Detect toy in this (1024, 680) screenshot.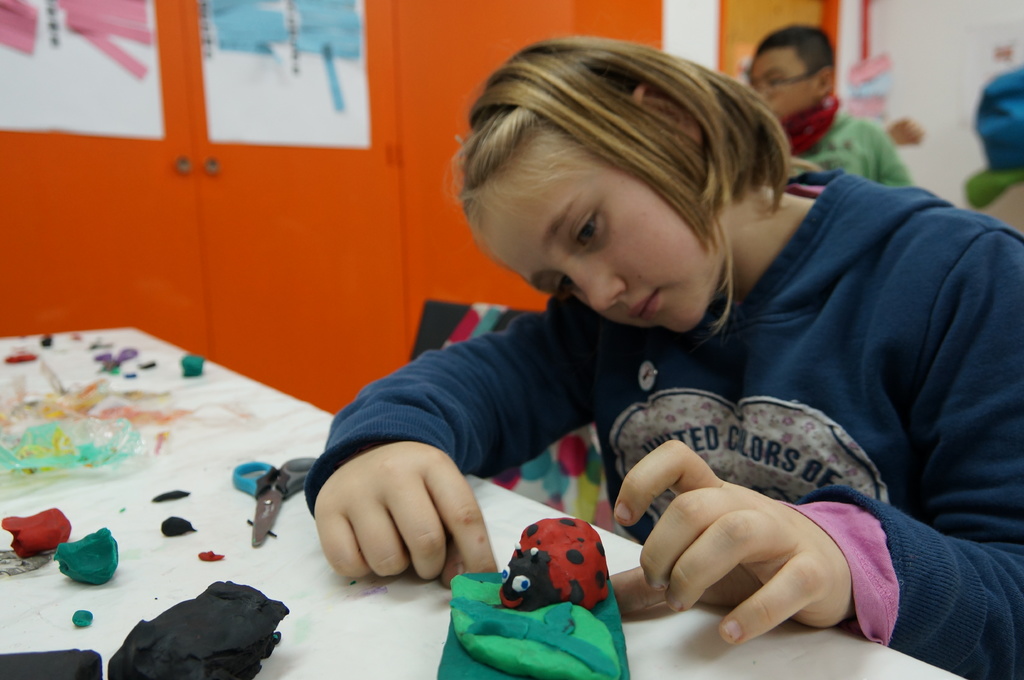
Detection: region(56, 527, 118, 585).
